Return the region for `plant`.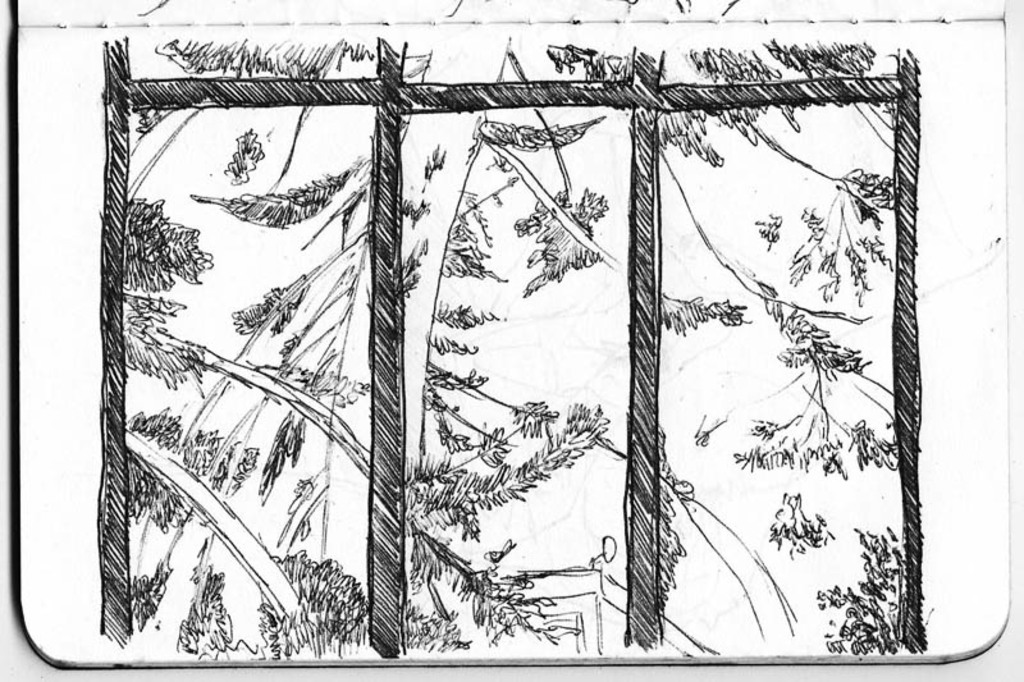
[x1=783, y1=518, x2=845, y2=557].
